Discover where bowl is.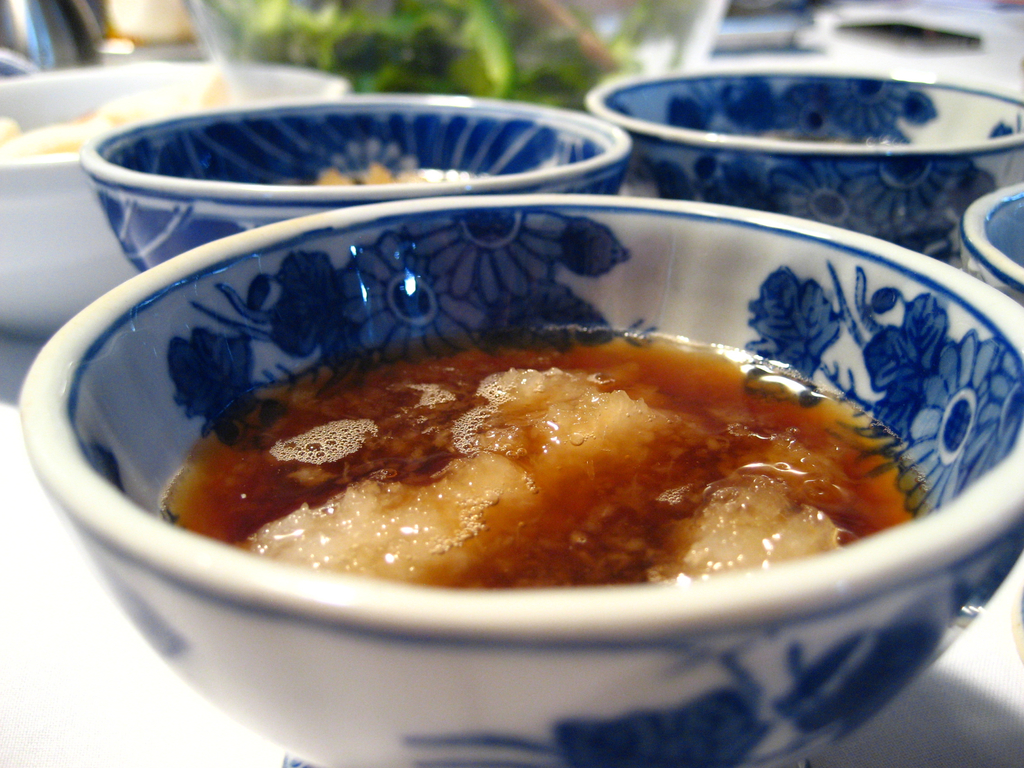
Discovered at left=963, top=184, right=1022, bottom=301.
